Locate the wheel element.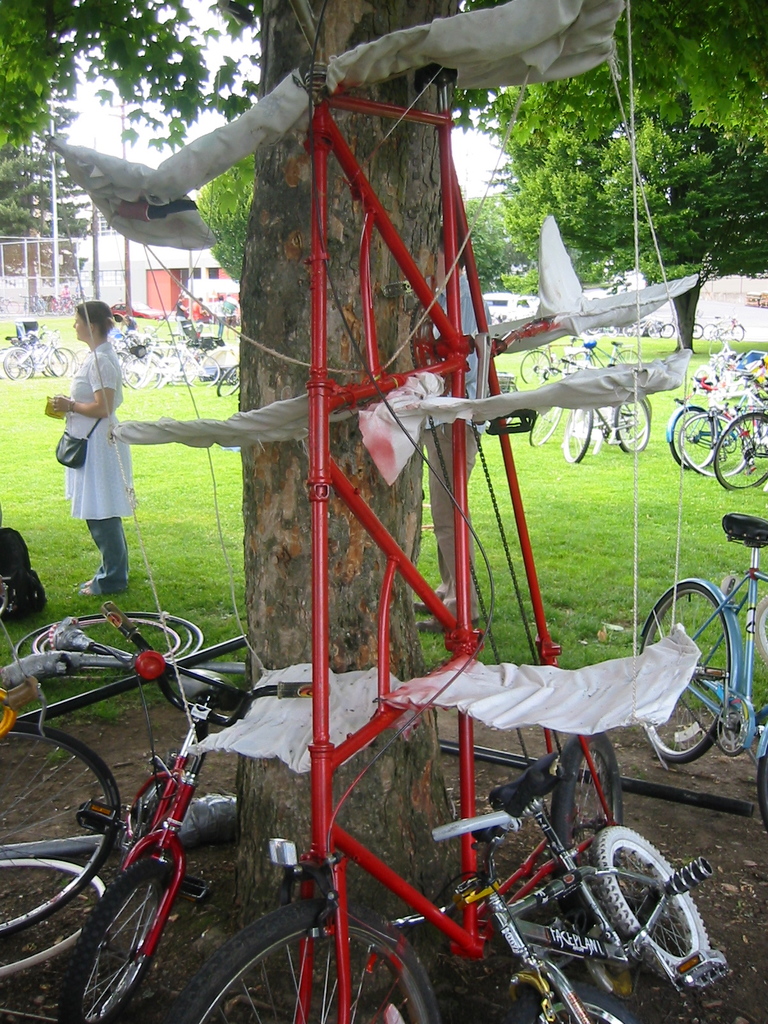
Element bbox: [0,858,108,988].
